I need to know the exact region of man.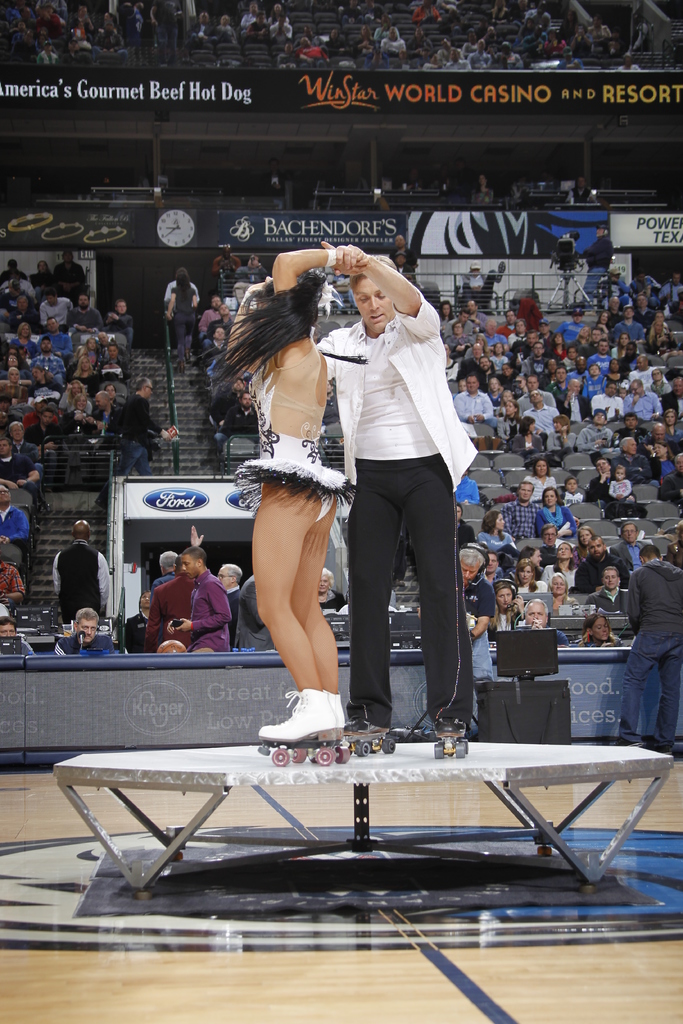
Region: 38 287 75 330.
